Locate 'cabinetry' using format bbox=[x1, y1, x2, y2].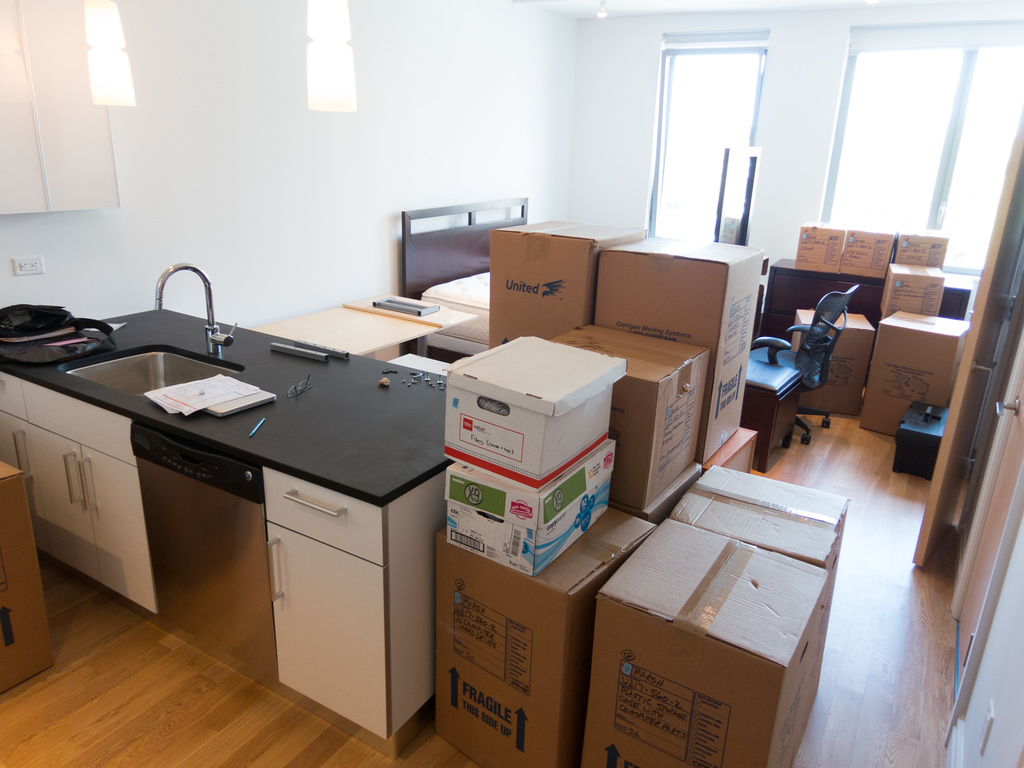
bbox=[0, 356, 150, 606].
